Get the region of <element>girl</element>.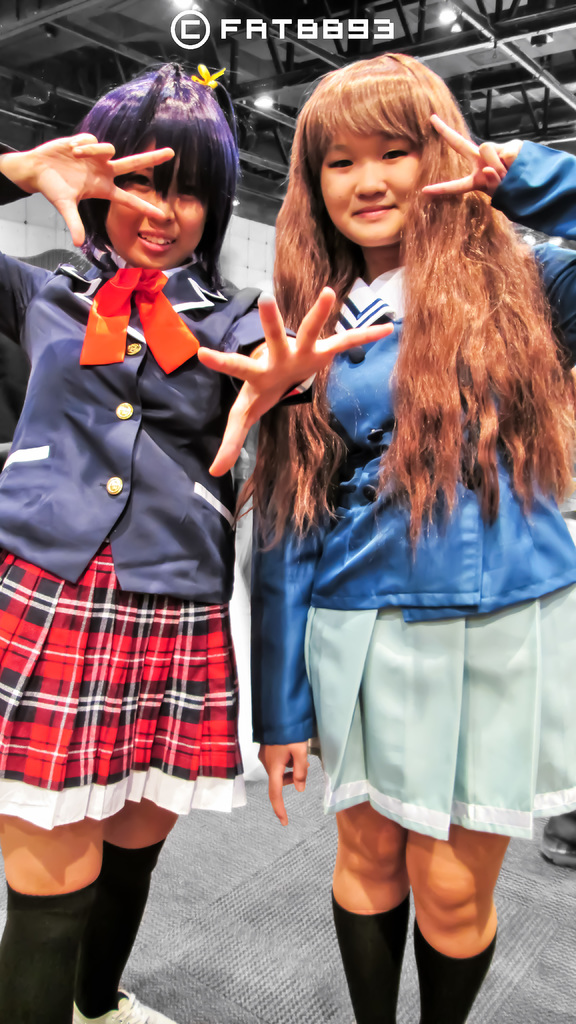
236:52:575:1023.
